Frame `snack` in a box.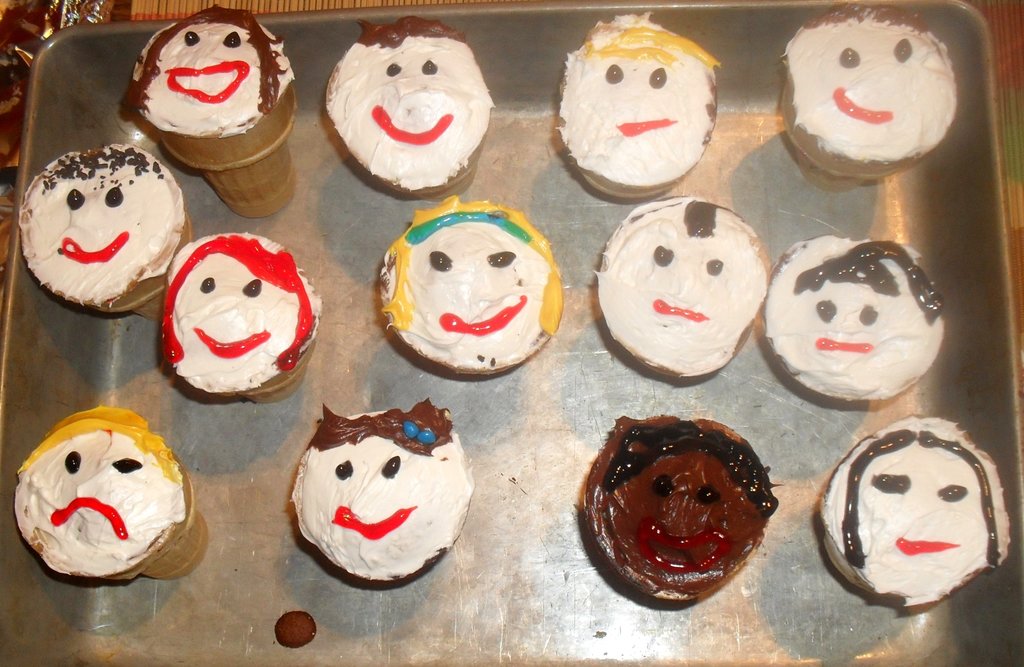
locate(328, 12, 490, 196).
